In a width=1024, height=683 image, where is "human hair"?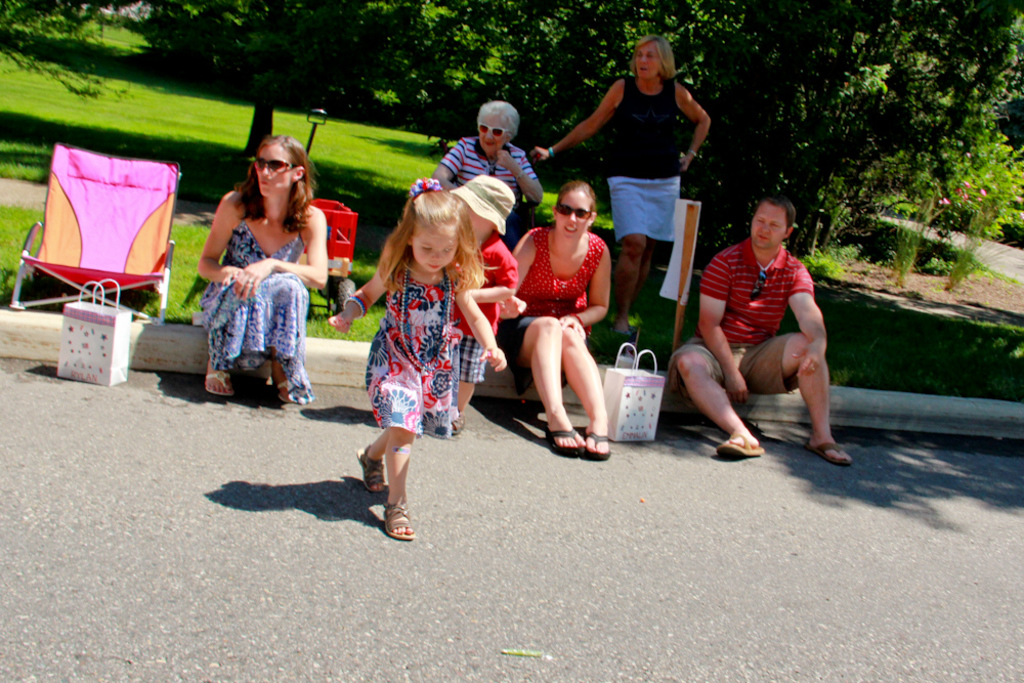
<region>231, 134, 317, 232</region>.
